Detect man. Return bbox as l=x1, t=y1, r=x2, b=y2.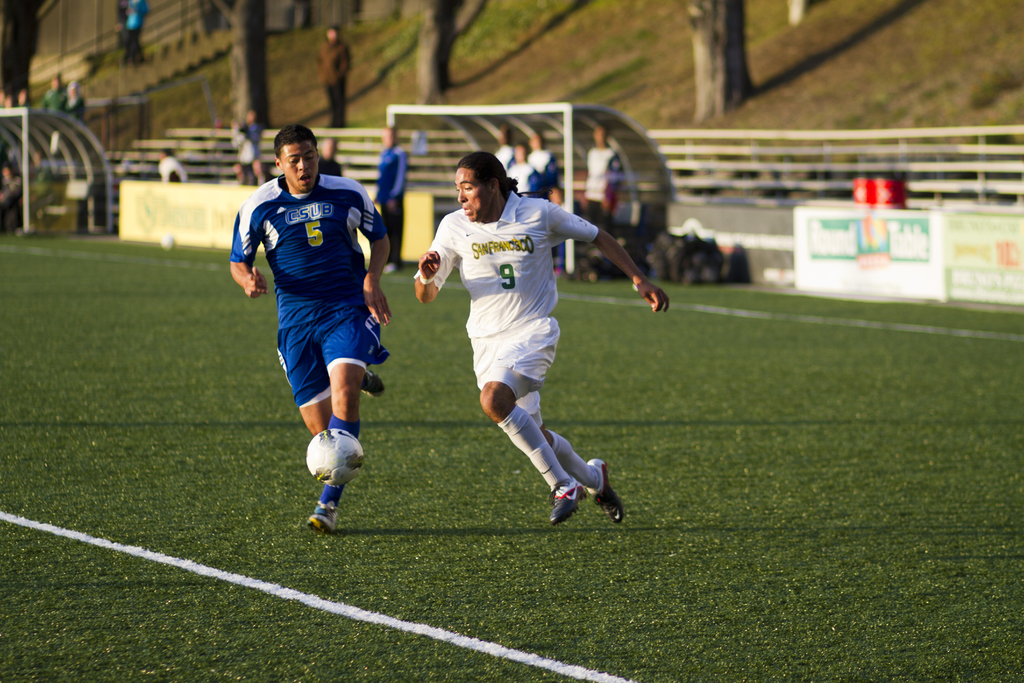
l=230, t=121, r=398, b=533.
